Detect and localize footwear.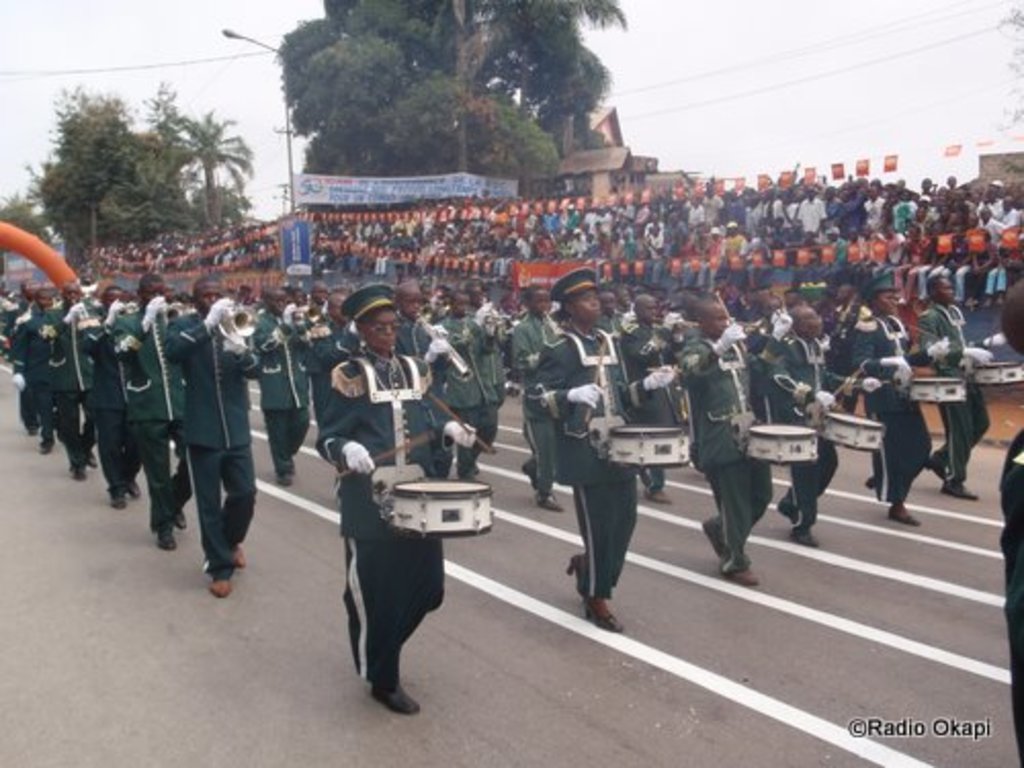
Localized at 90,449,102,467.
